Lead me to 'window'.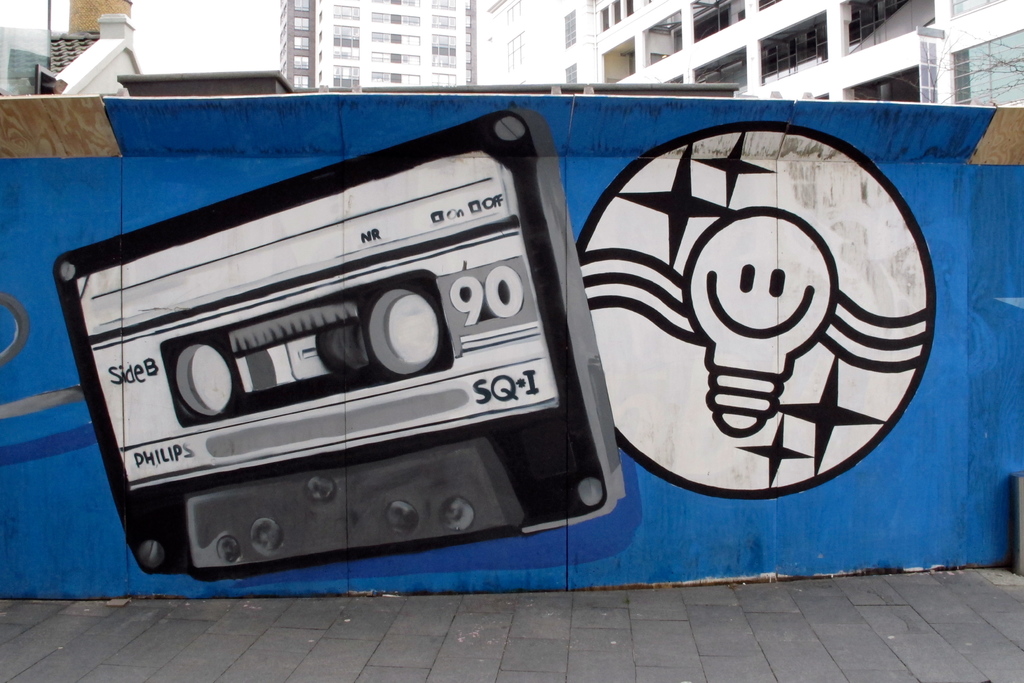
Lead to select_region(373, 74, 418, 85).
